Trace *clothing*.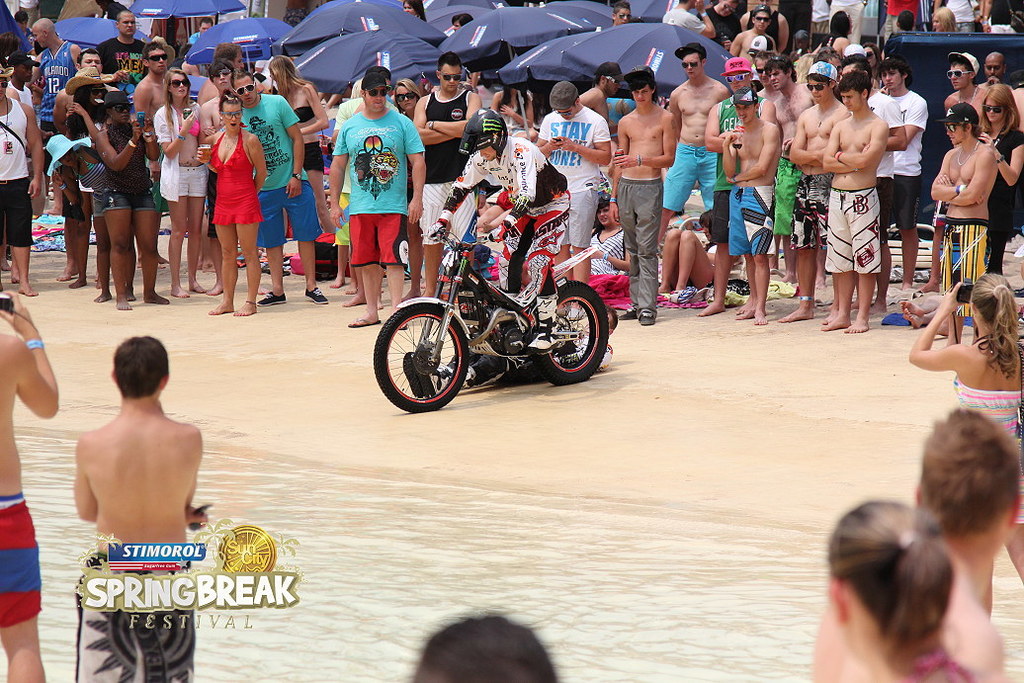
Traced to 883 82 922 227.
